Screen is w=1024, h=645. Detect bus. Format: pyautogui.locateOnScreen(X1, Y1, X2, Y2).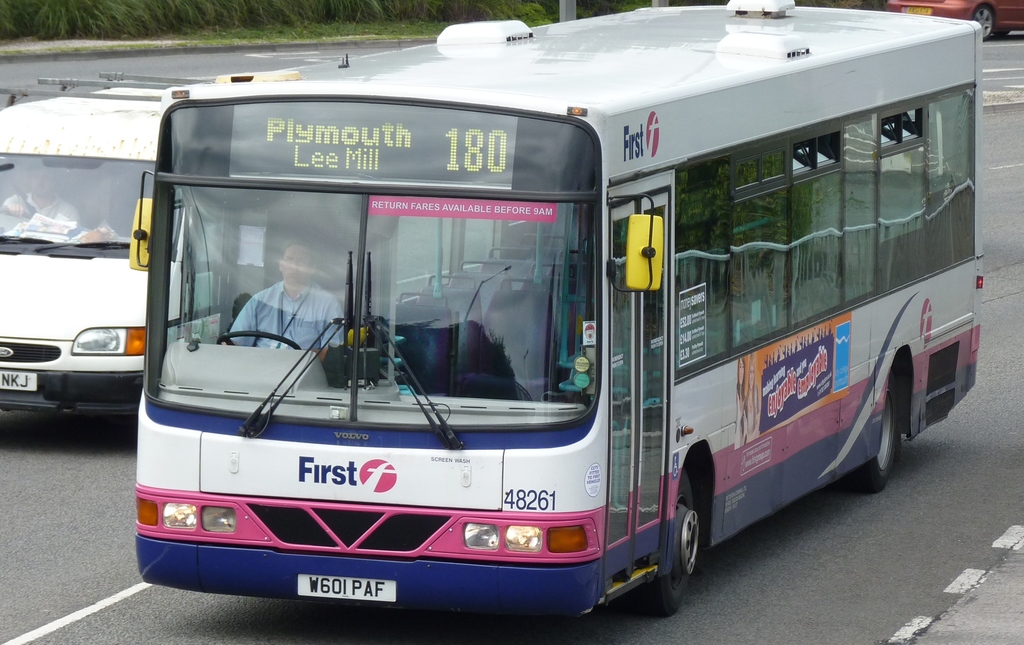
pyautogui.locateOnScreen(122, 0, 989, 633).
